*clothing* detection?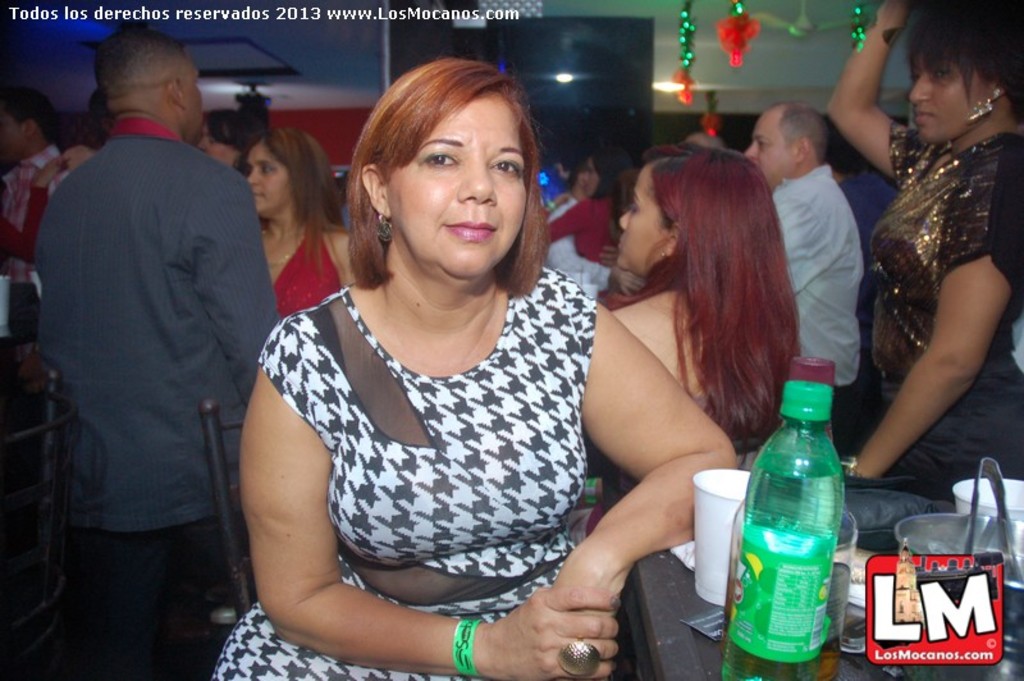
{"left": 37, "top": 111, "right": 274, "bottom": 673}
